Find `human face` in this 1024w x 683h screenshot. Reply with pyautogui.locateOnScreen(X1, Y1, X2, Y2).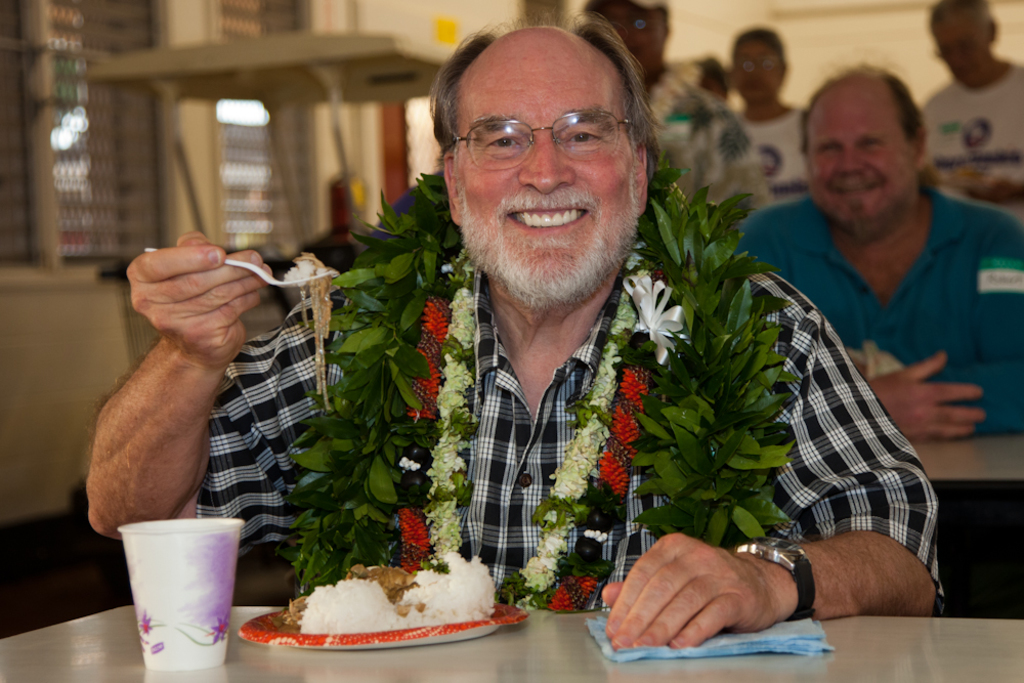
pyautogui.locateOnScreen(449, 33, 631, 299).
